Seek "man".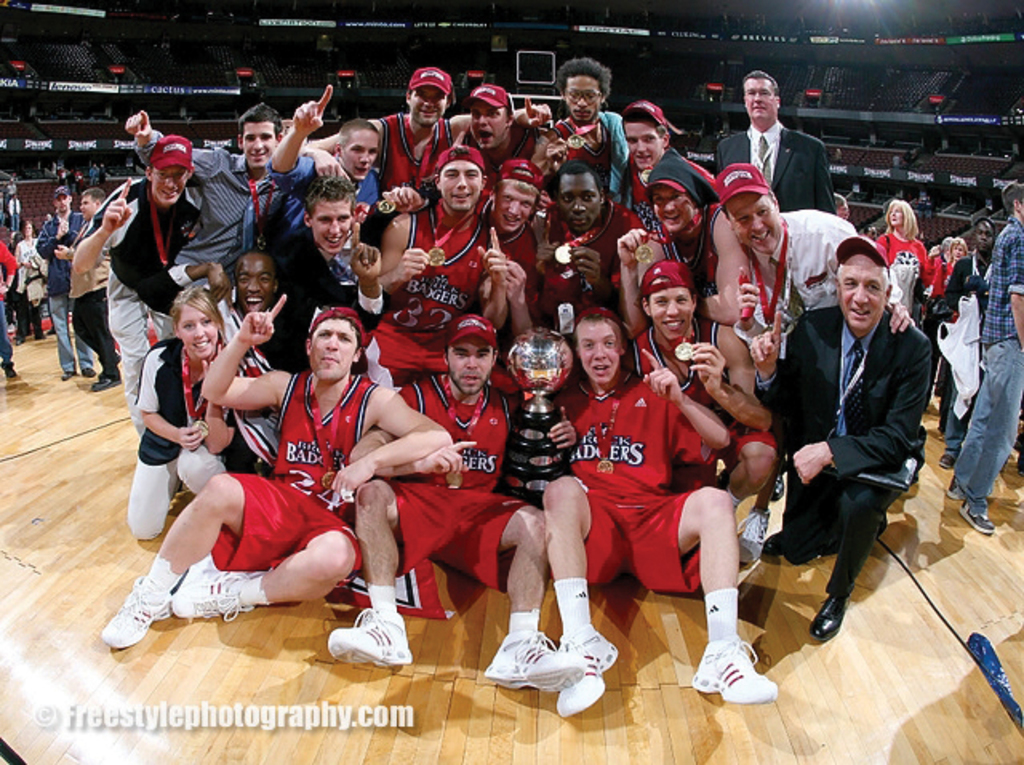
left=749, top=232, right=939, bottom=647.
